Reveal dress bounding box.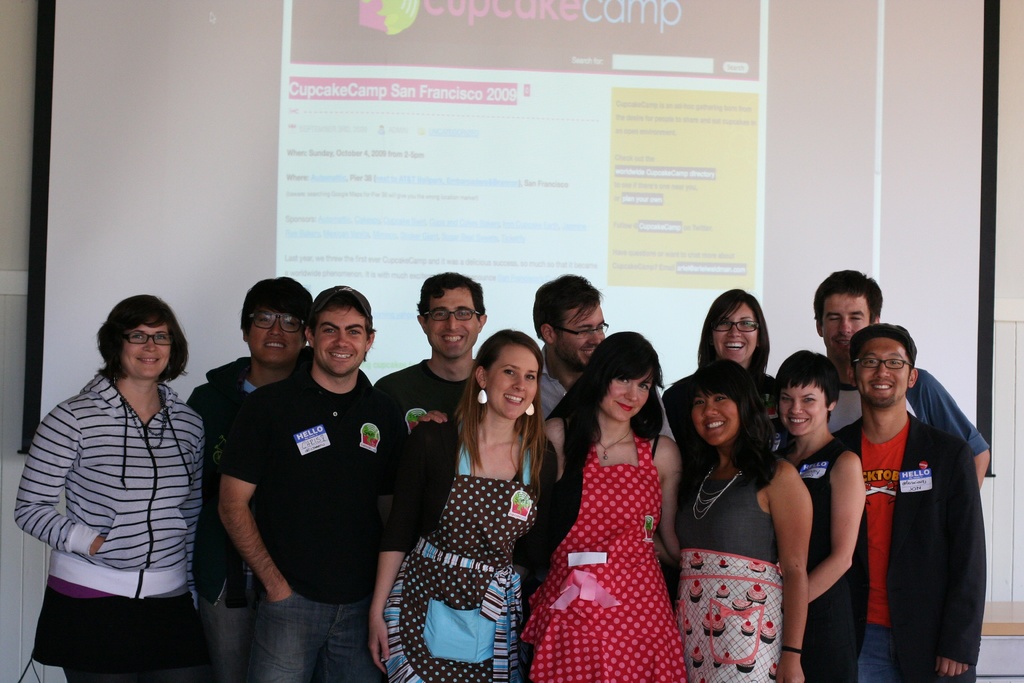
Revealed: (675,468,778,682).
